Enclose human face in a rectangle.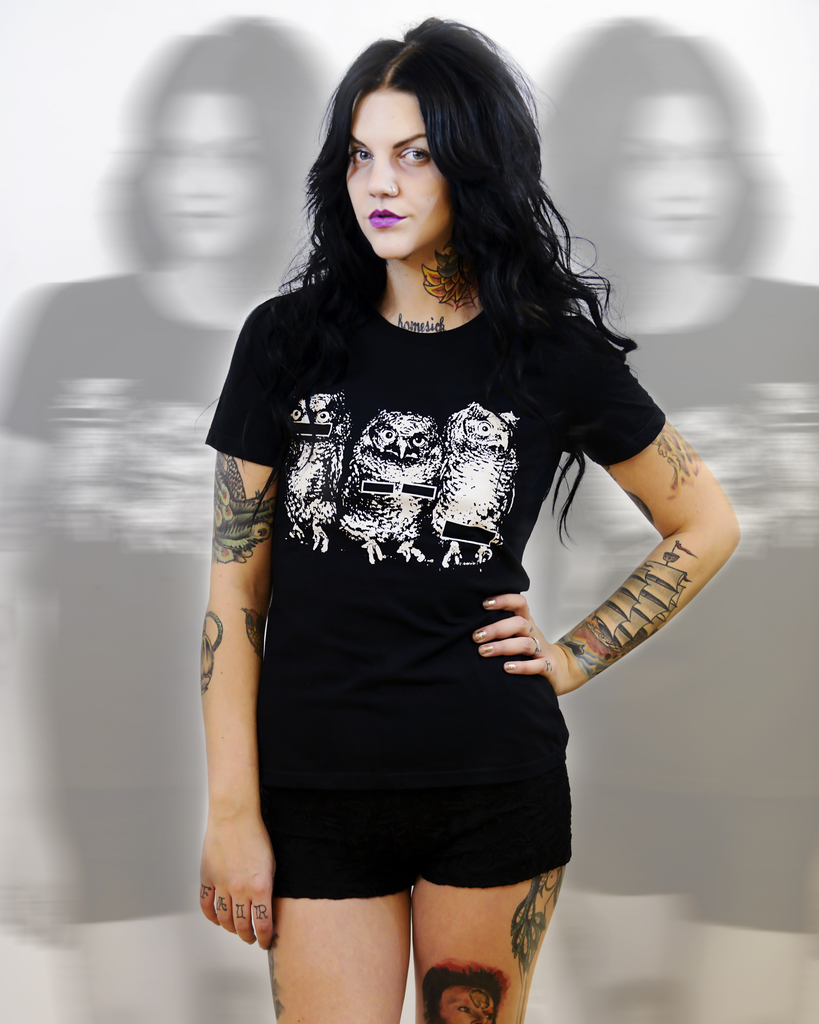
(157,95,264,265).
